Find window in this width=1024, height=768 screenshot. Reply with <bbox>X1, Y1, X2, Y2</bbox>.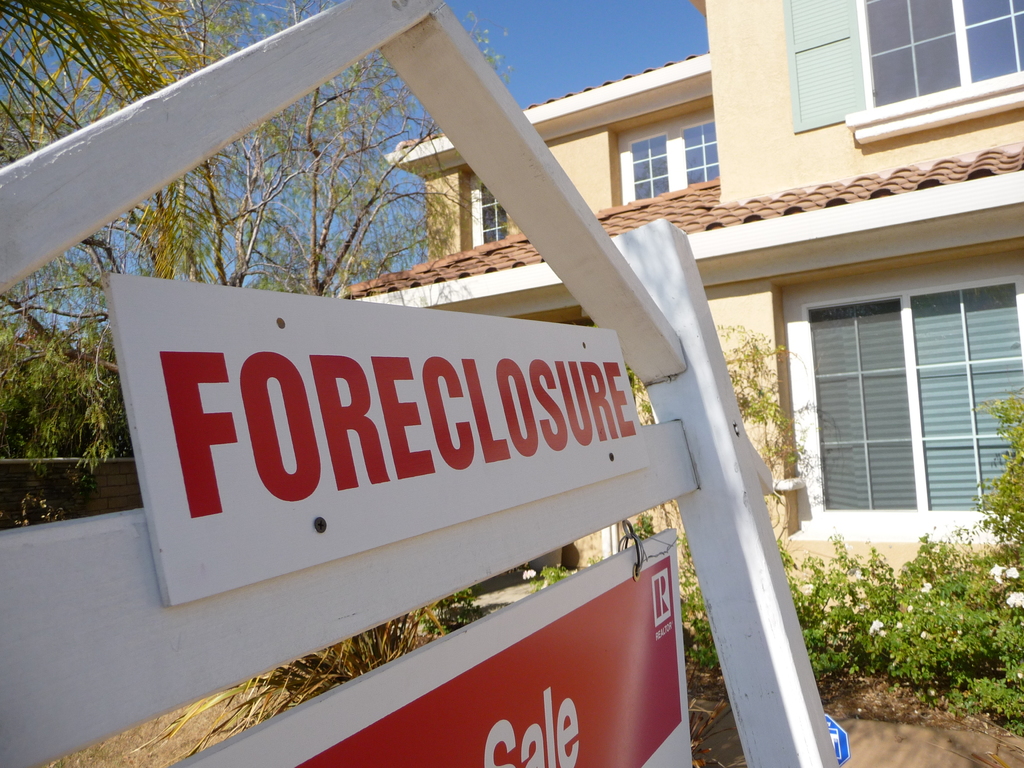
<bbox>858, 3, 1023, 103</bbox>.
